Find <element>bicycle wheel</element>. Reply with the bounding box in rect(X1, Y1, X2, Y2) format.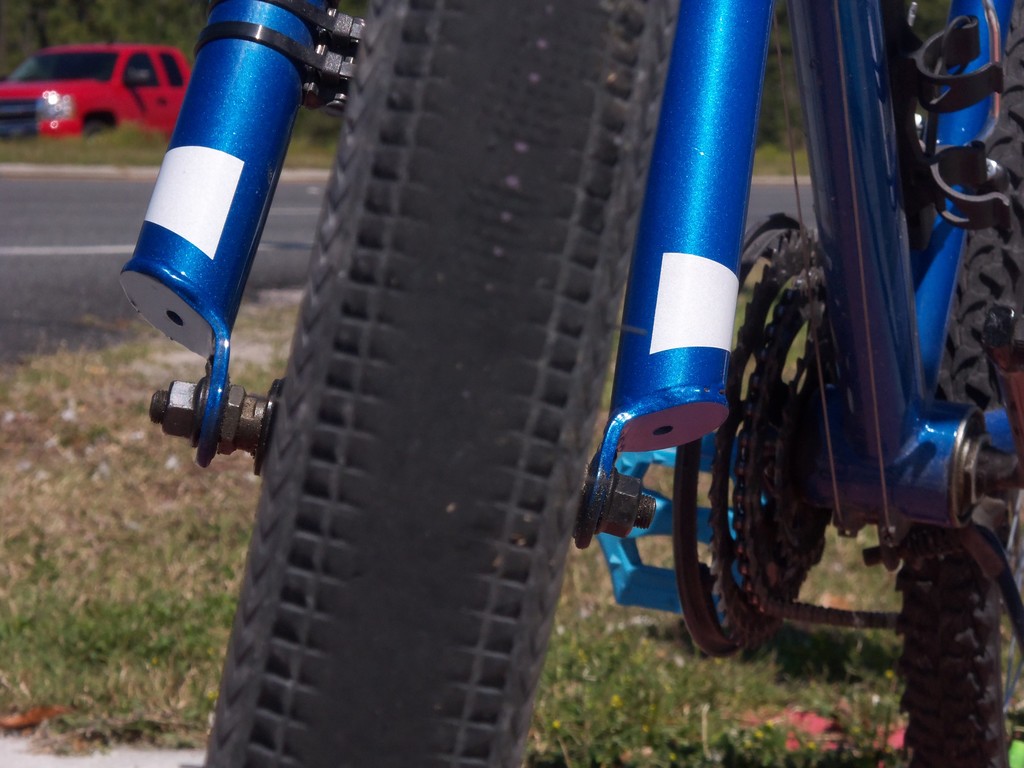
rect(198, 0, 698, 767).
